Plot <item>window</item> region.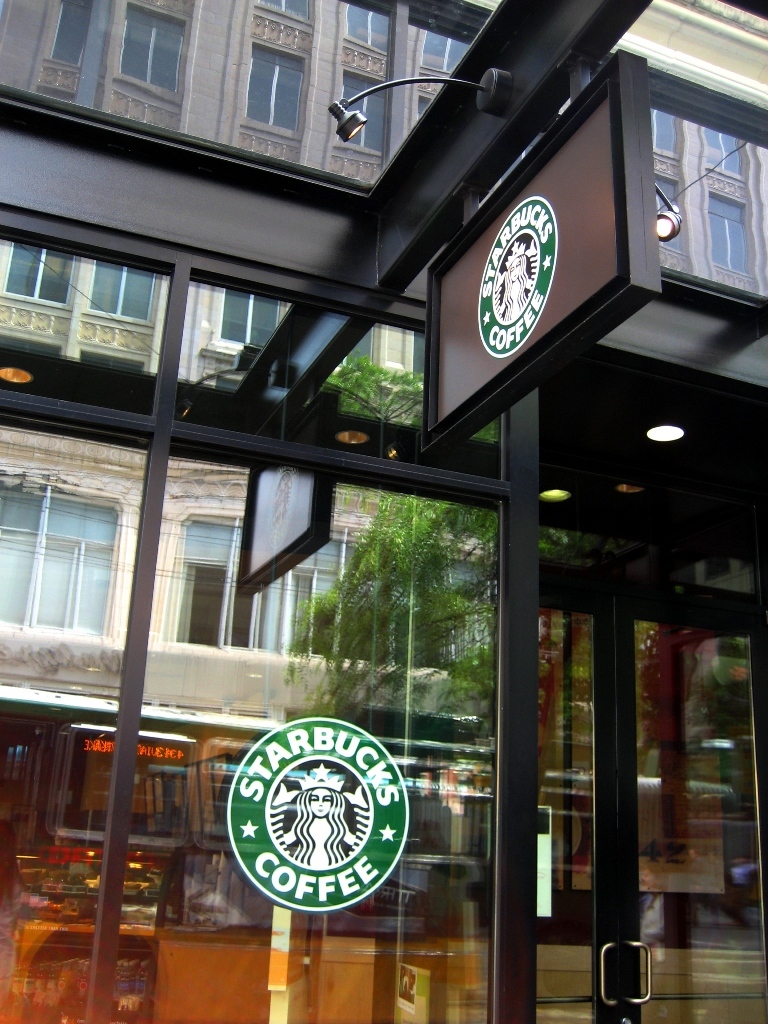
Plotted at crop(706, 122, 748, 178).
